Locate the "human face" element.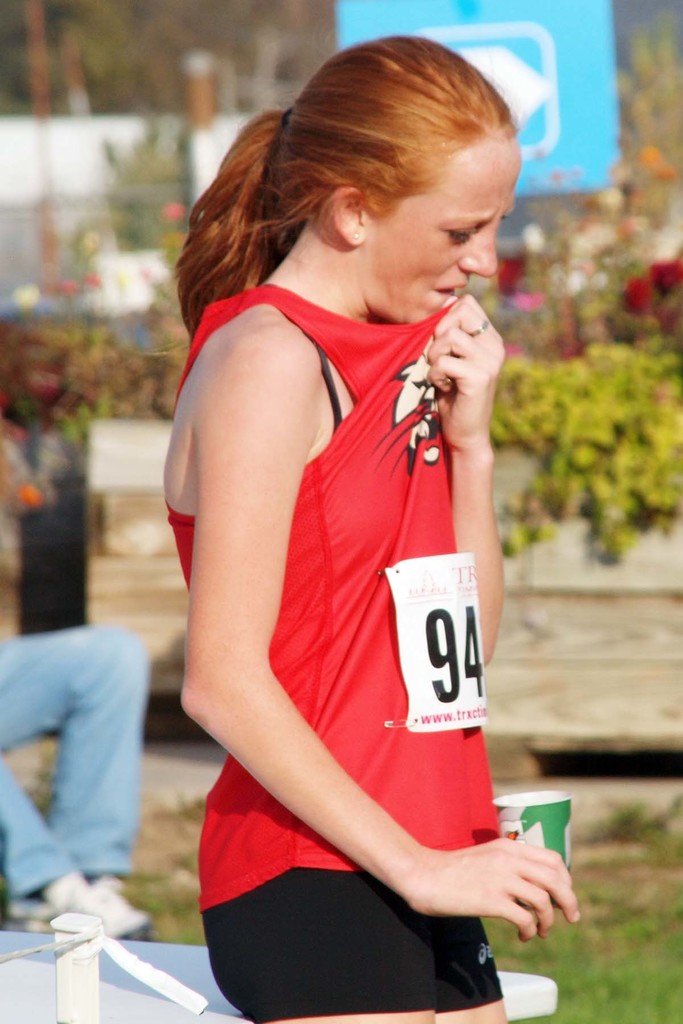
Element bbox: pyautogui.locateOnScreen(371, 138, 520, 326).
